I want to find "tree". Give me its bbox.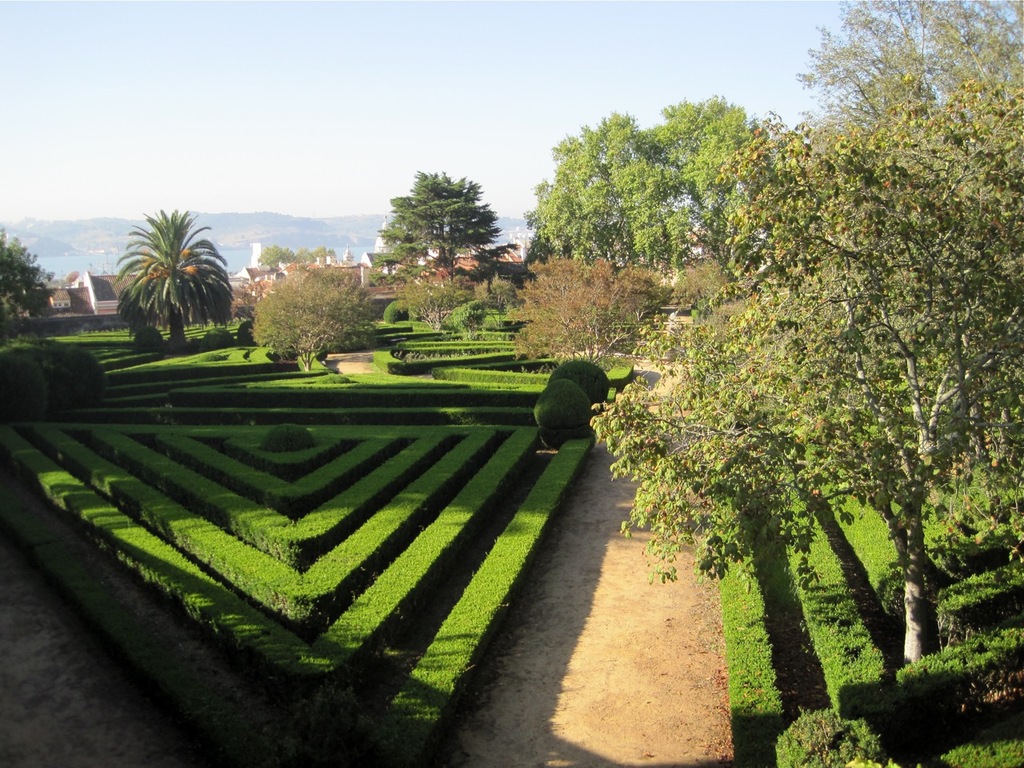
BBox(0, 342, 103, 416).
